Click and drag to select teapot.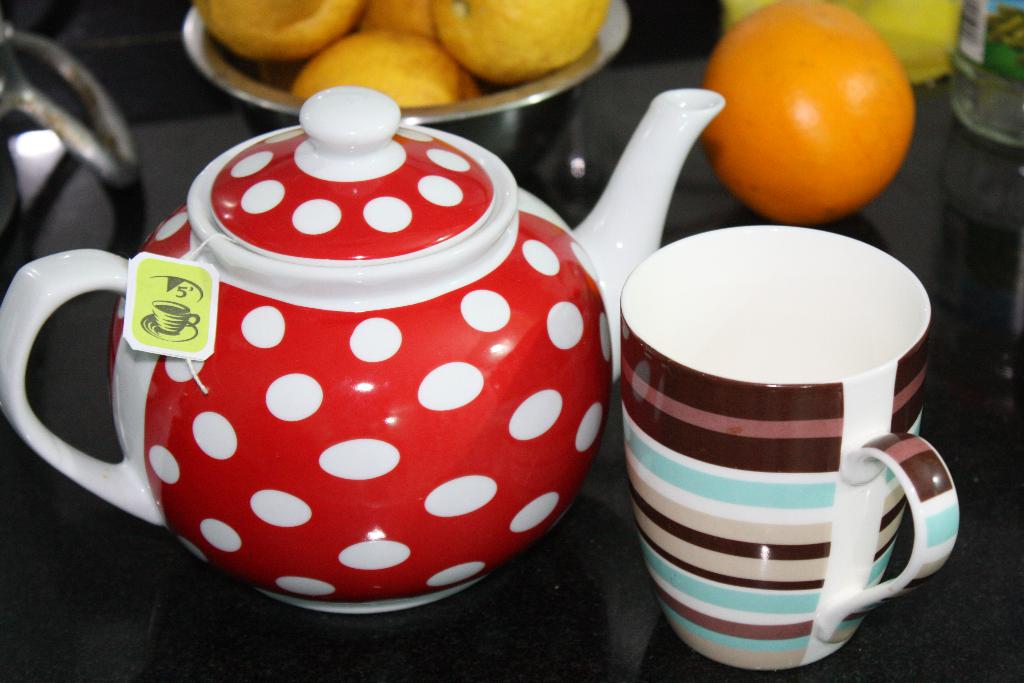
Selection: (left=0, top=84, right=724, bottom=614).
